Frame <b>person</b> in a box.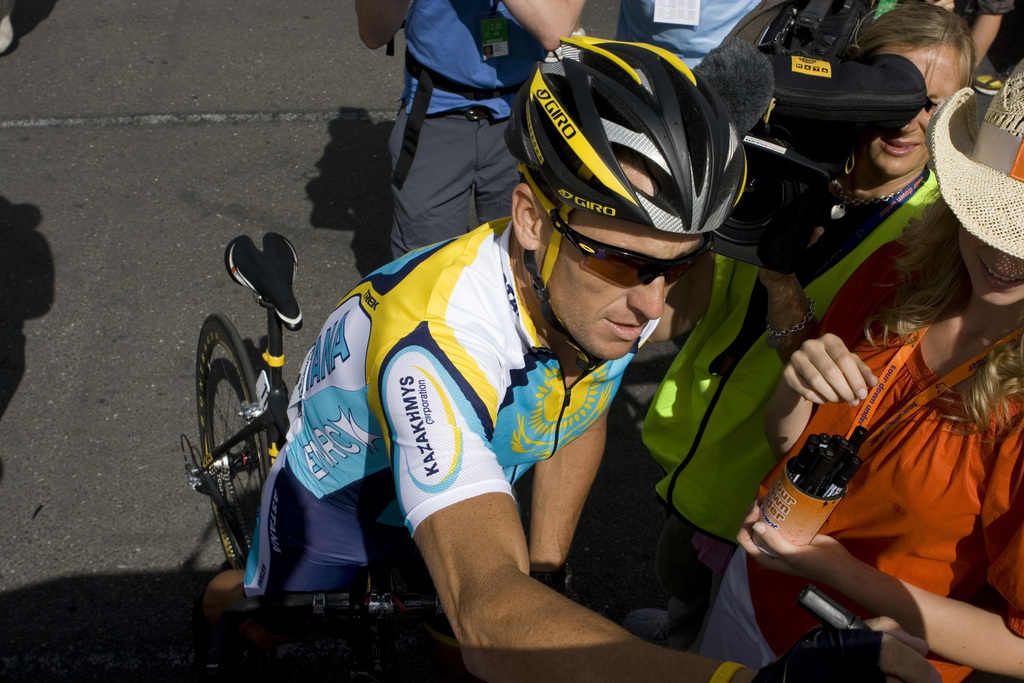
Rect(692, 60, 1023, 682).
